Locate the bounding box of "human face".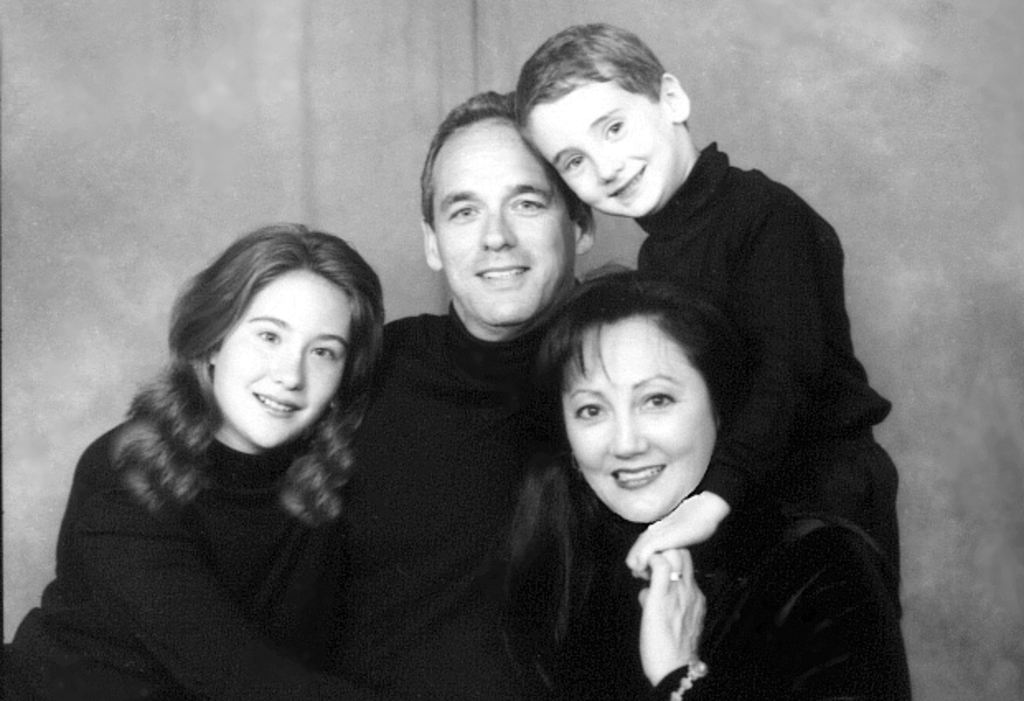
Bounding box: locate(434, 122, 572, 327).
